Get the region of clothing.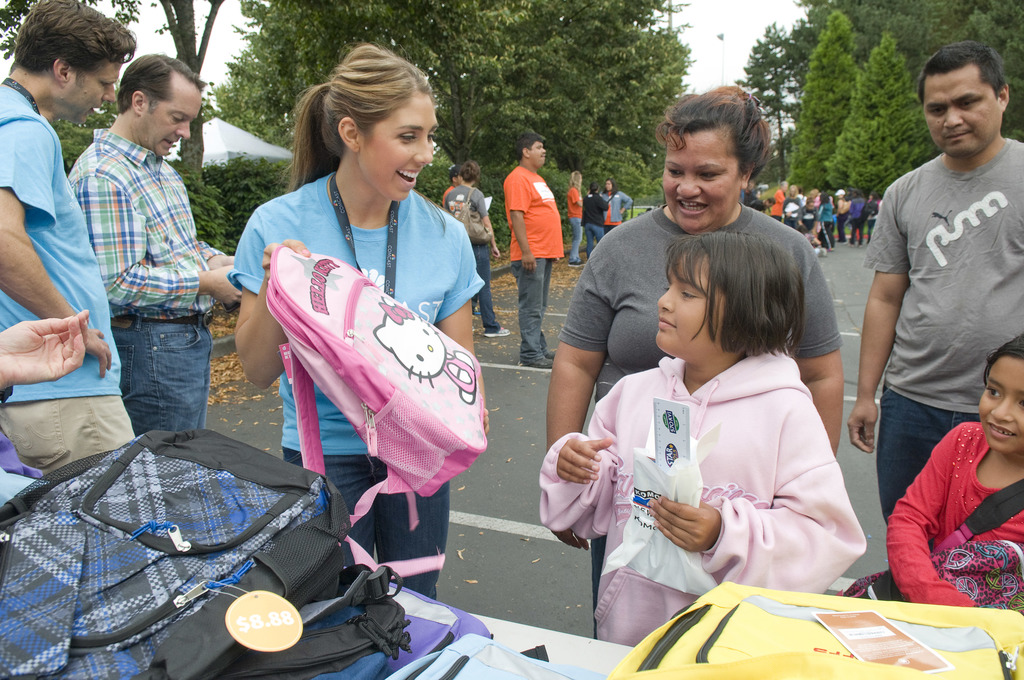
crop(543, 343, 865, 644).
